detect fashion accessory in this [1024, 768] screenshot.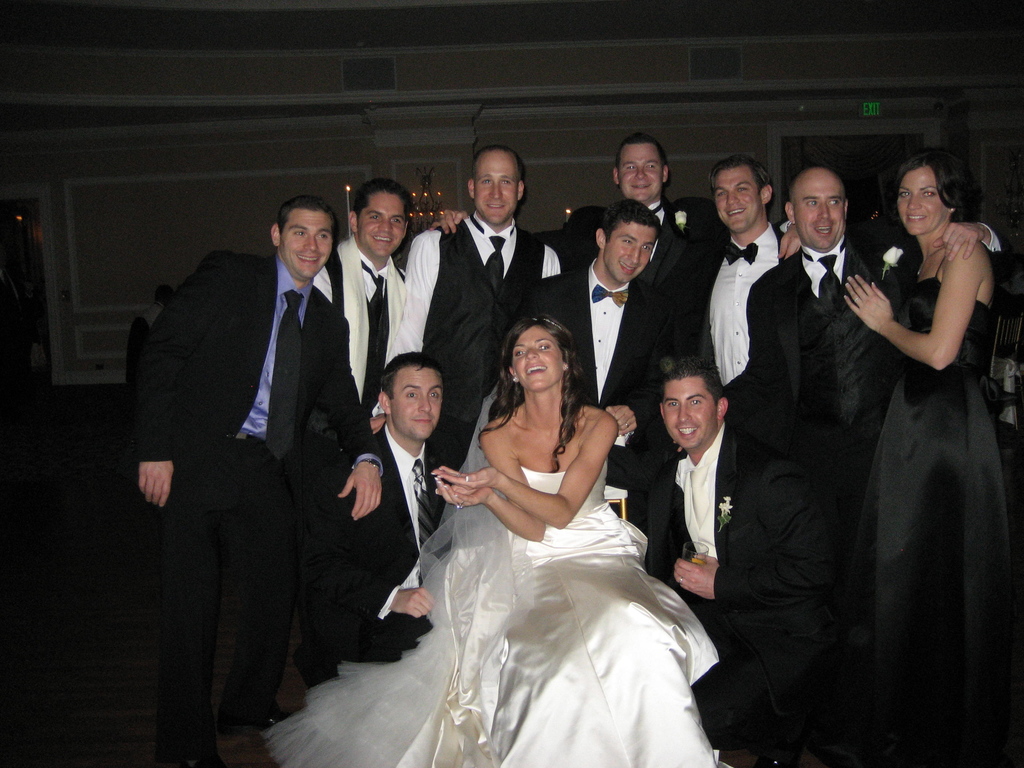
Detection: x1=361, y1=262, x2=387, y2=330.
